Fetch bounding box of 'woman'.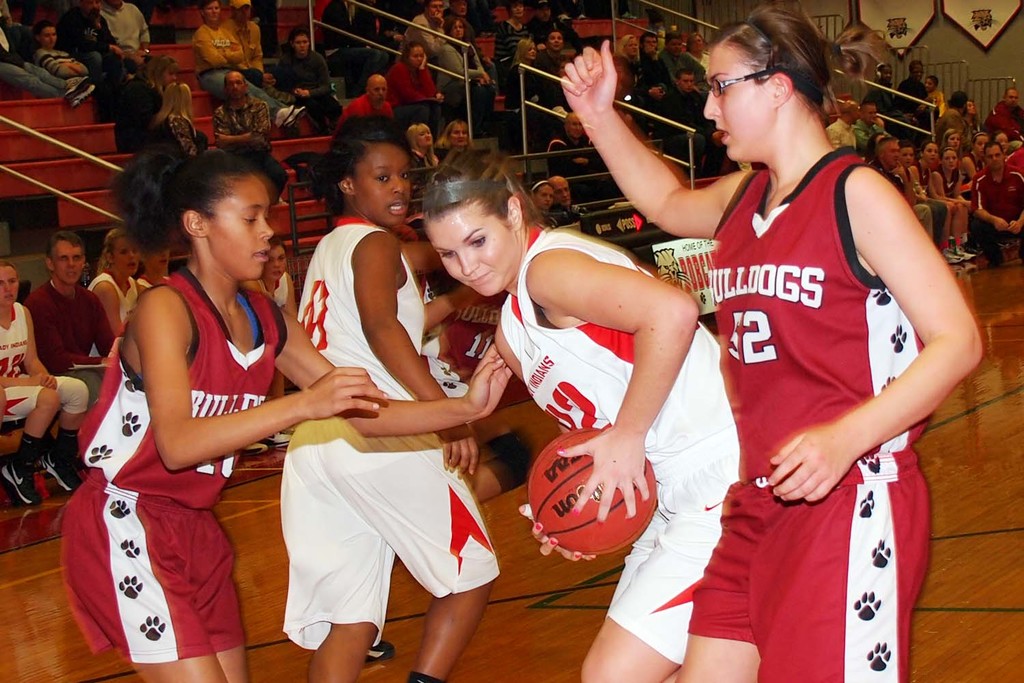
Bbox: region(554, 0, 982, 682).
